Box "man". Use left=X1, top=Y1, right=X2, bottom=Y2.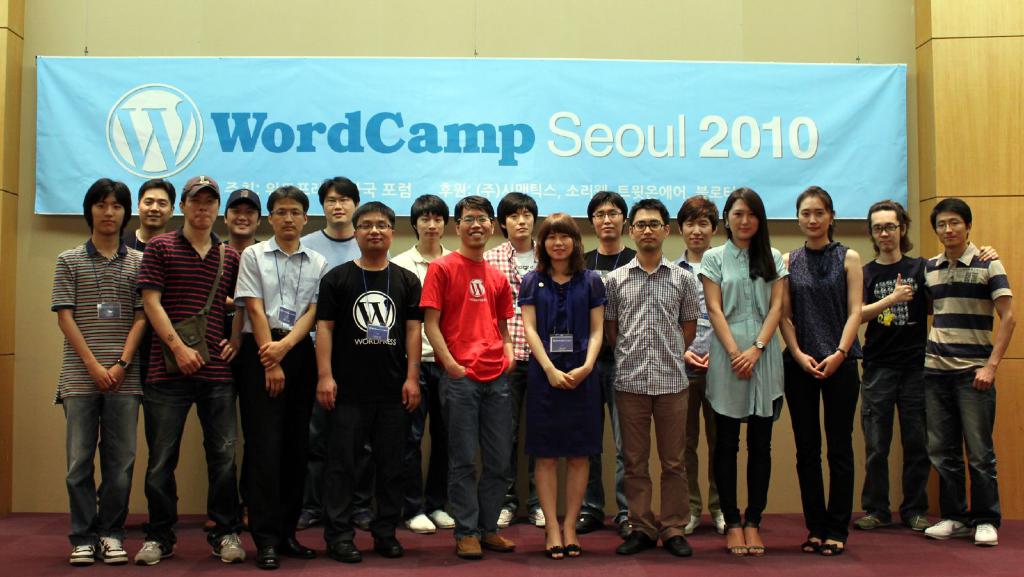
left=123, top=182, right=181, bottom=257.
